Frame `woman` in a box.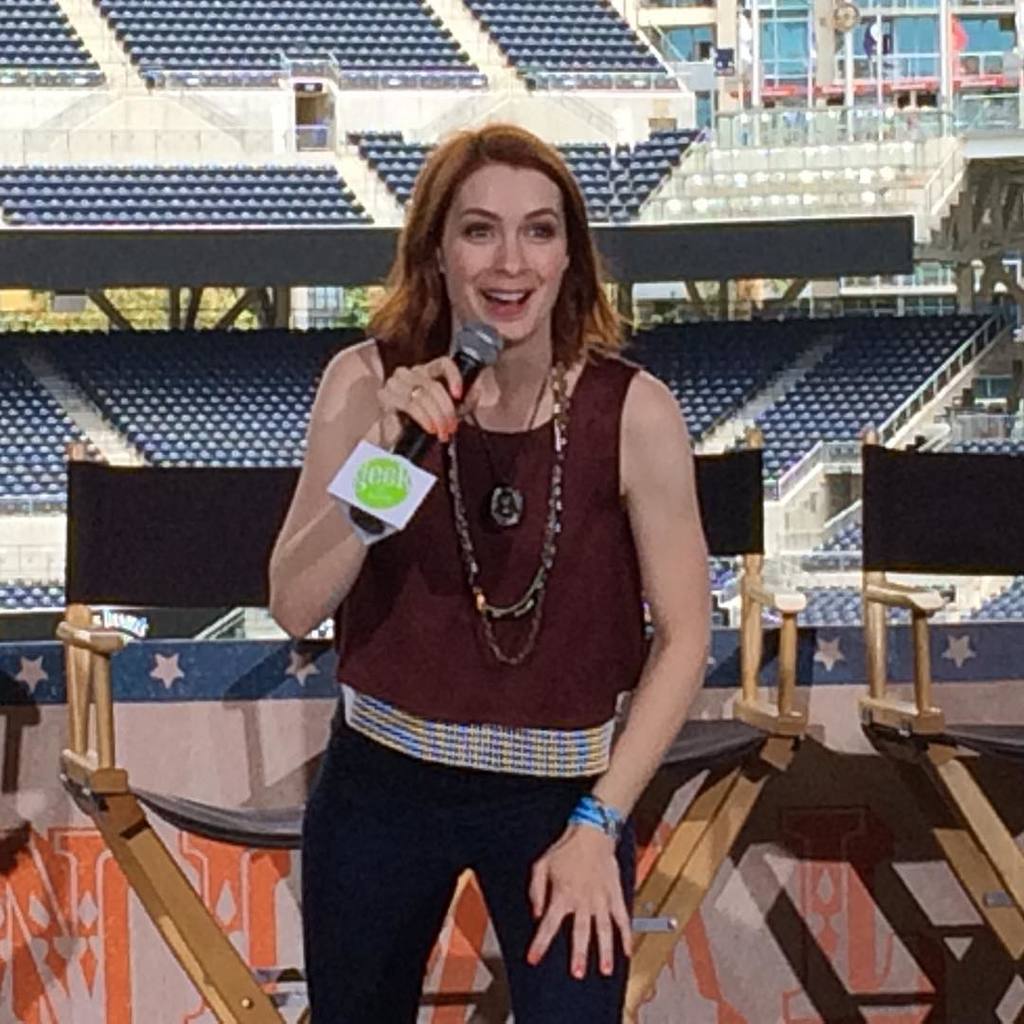
<region>262, 101, 733, 1023</region>.
